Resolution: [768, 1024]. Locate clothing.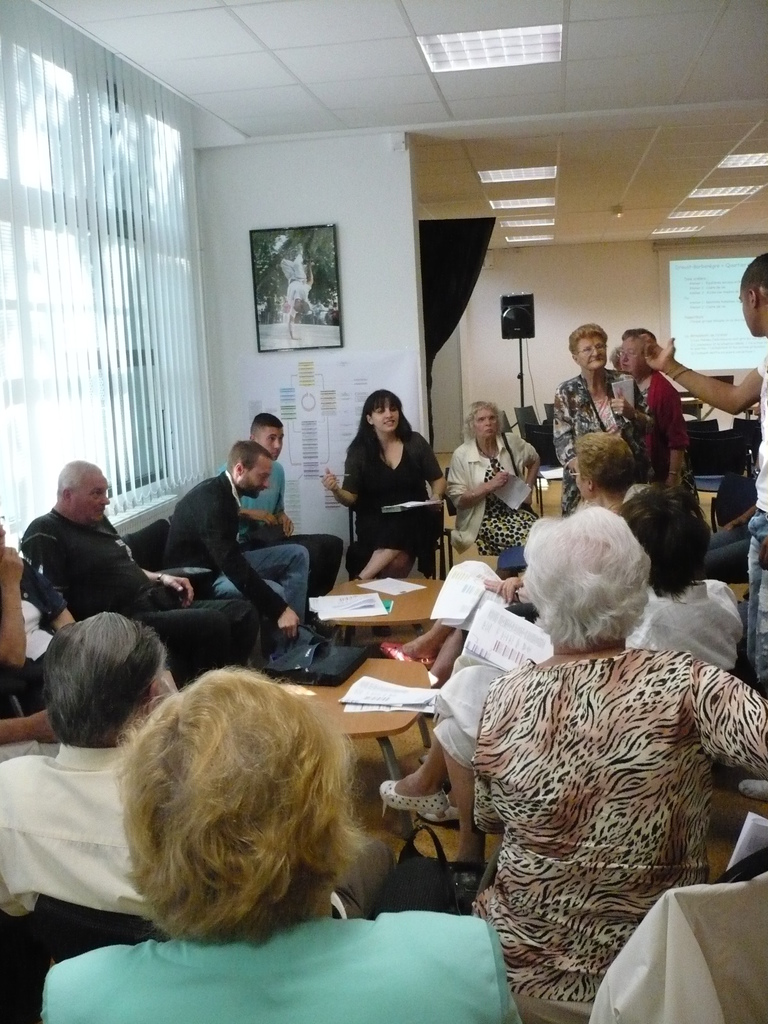
(339, 422, 442, 560).
